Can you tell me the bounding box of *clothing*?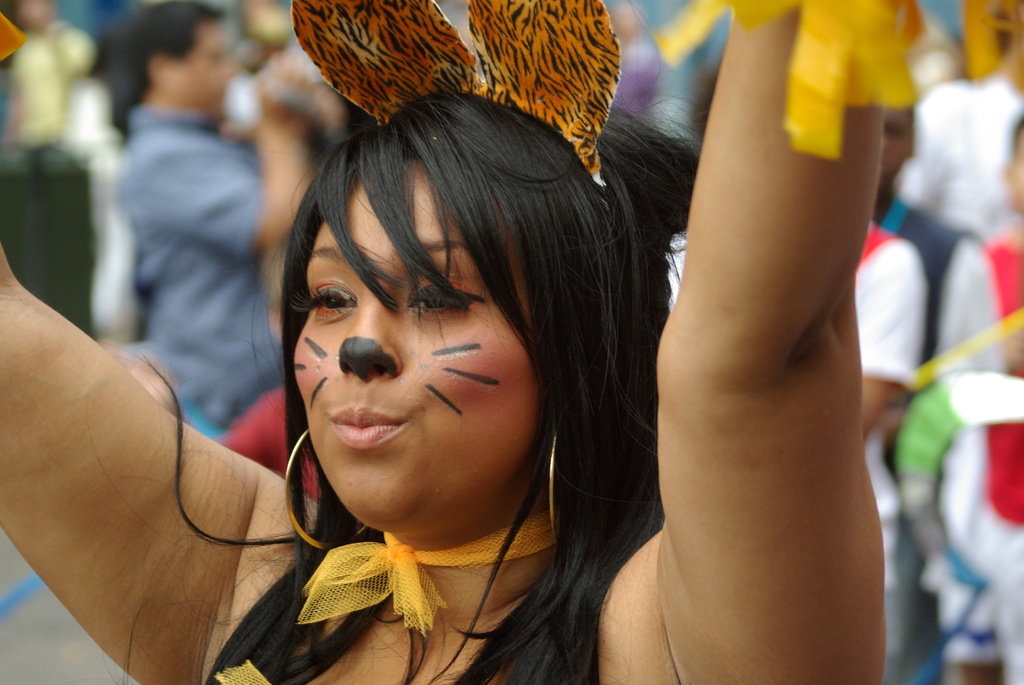
bbox=(854, 219, 930, 672).
